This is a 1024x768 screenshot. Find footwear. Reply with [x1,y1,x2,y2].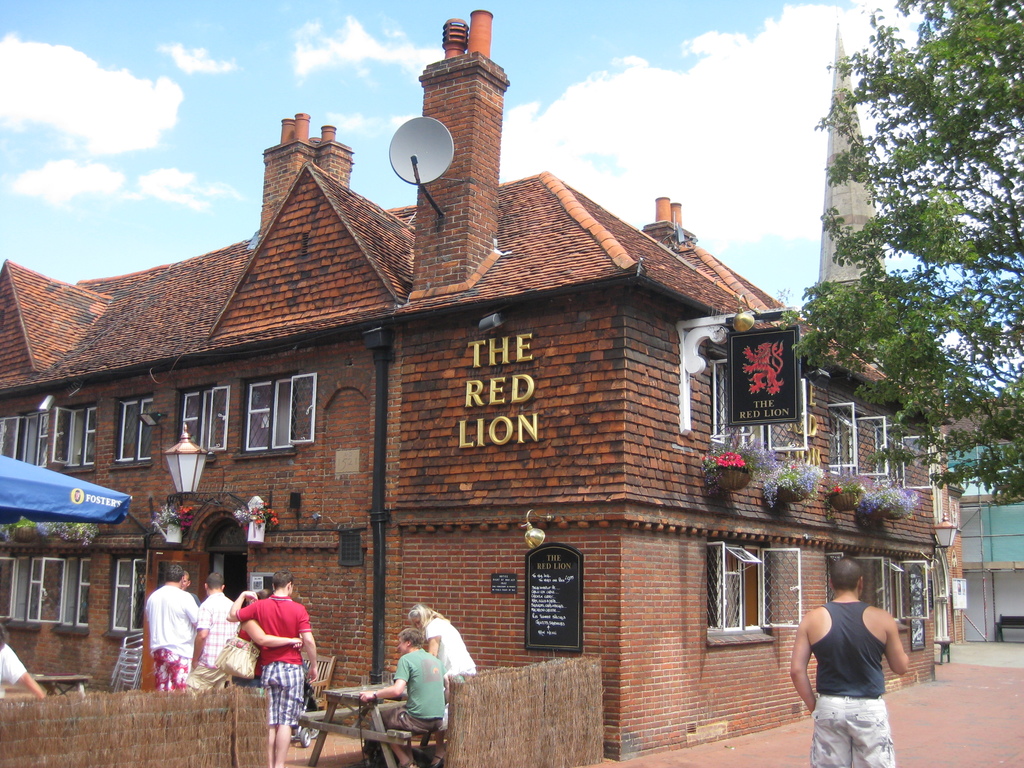
[292,722,319,746].
